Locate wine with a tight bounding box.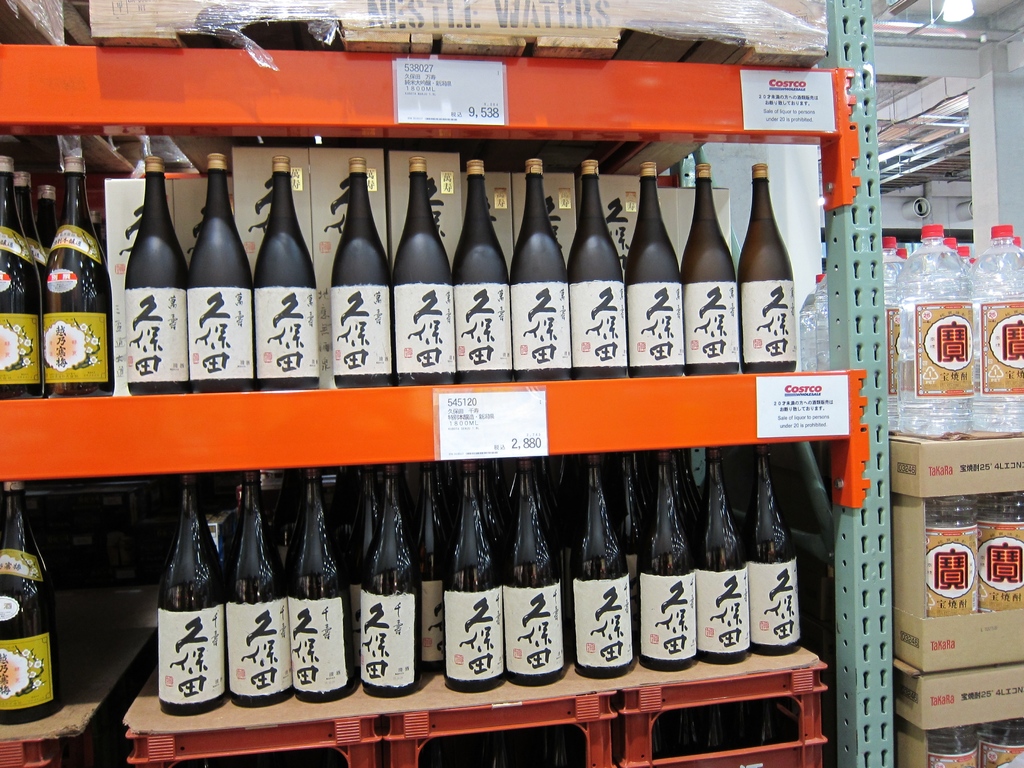
l=744, t=444, r=807, b=657.
